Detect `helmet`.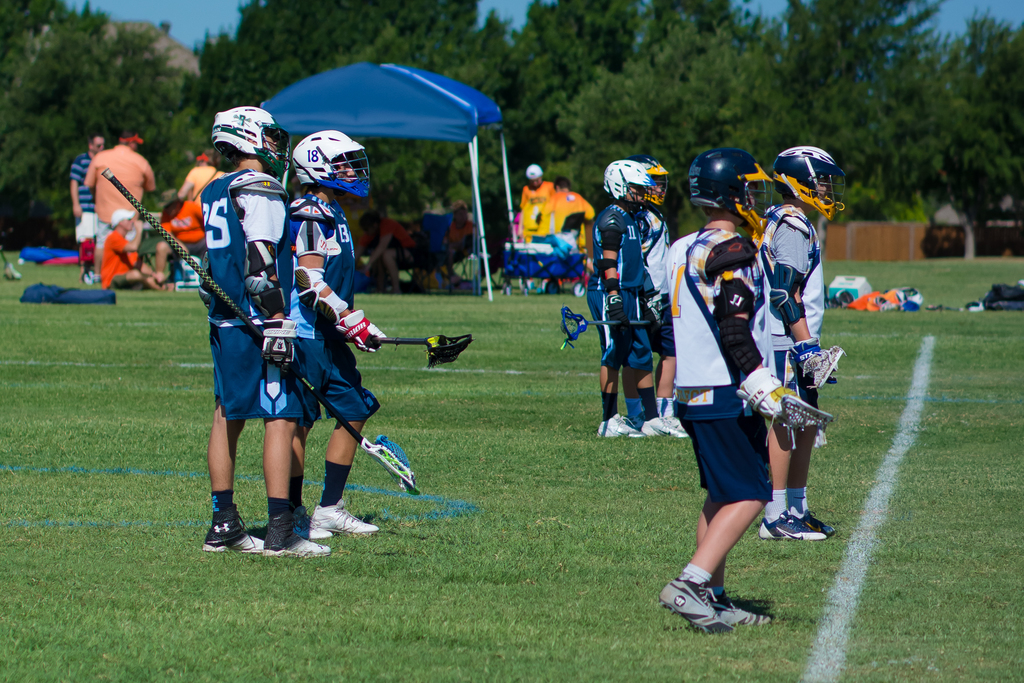
Detected at (289,129,376,206).
